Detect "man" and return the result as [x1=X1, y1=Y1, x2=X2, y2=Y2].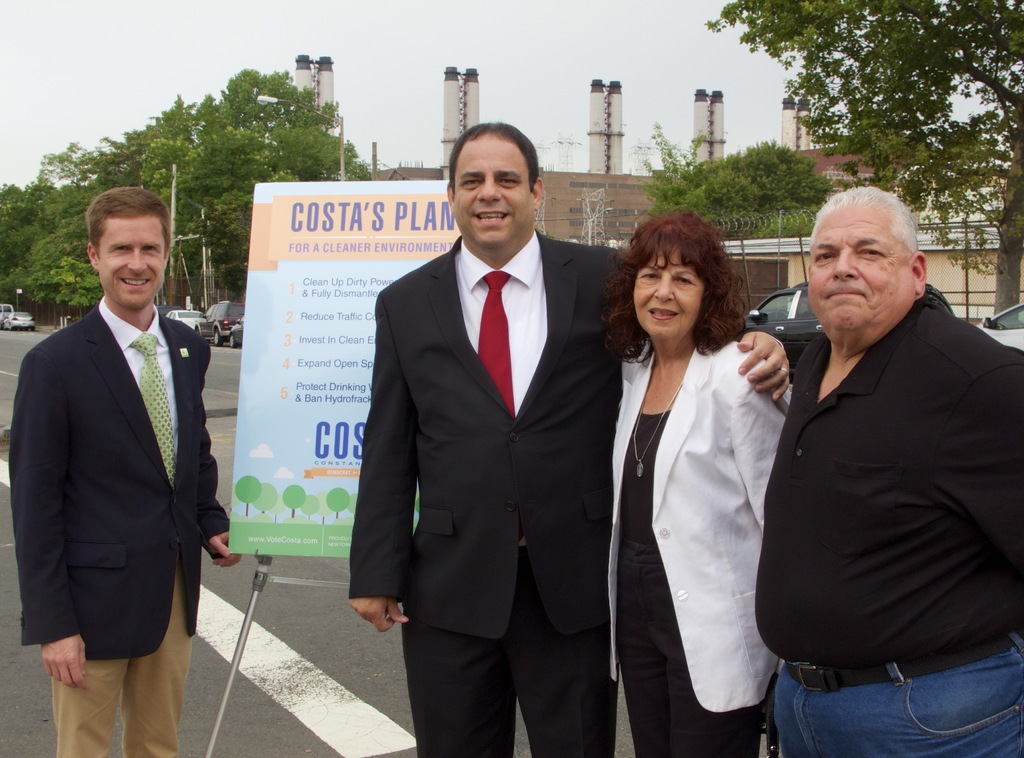
[x1=346, y1=116, x2=790, y2=757].
